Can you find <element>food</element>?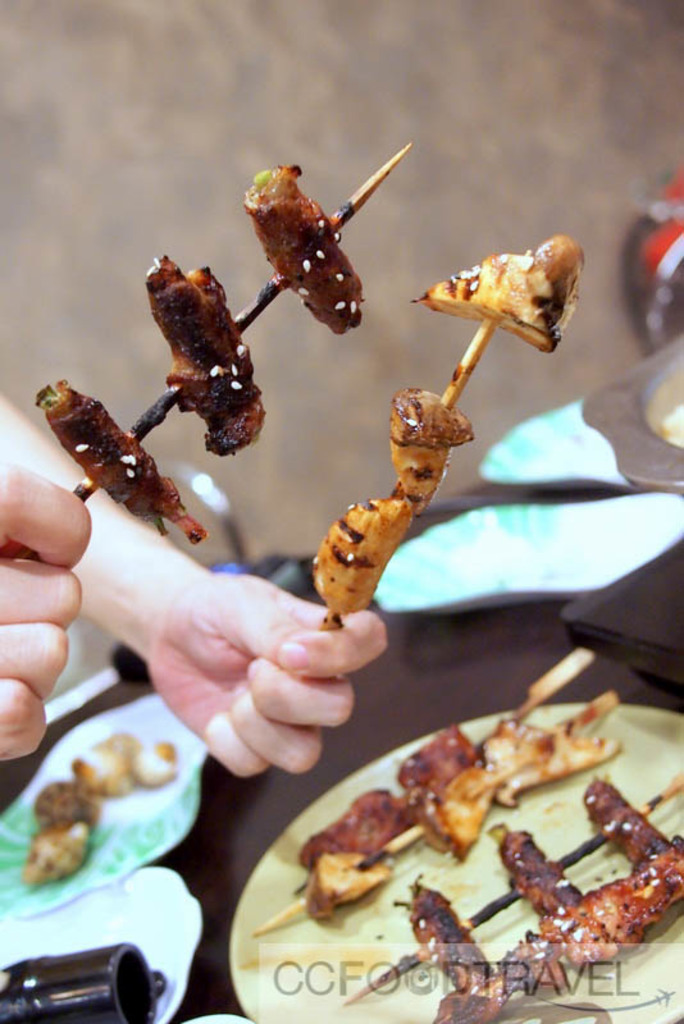
Yes, bounding box: (left=18, top=727, right=181, bottom=890).
